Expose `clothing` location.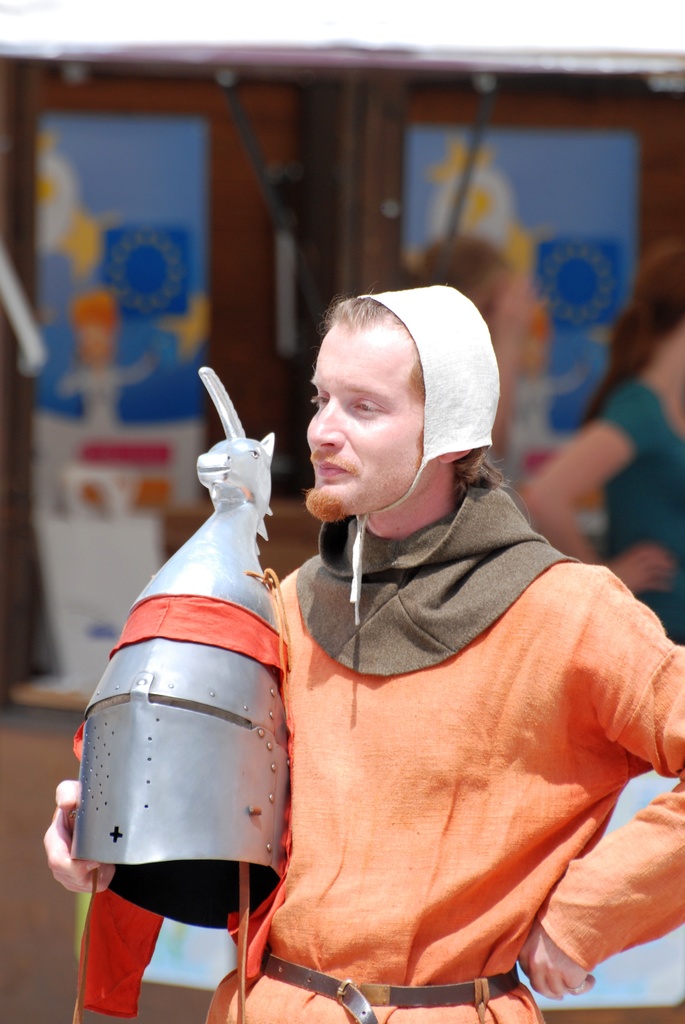
Exposed at box=[212, 329, 645, 1023].
